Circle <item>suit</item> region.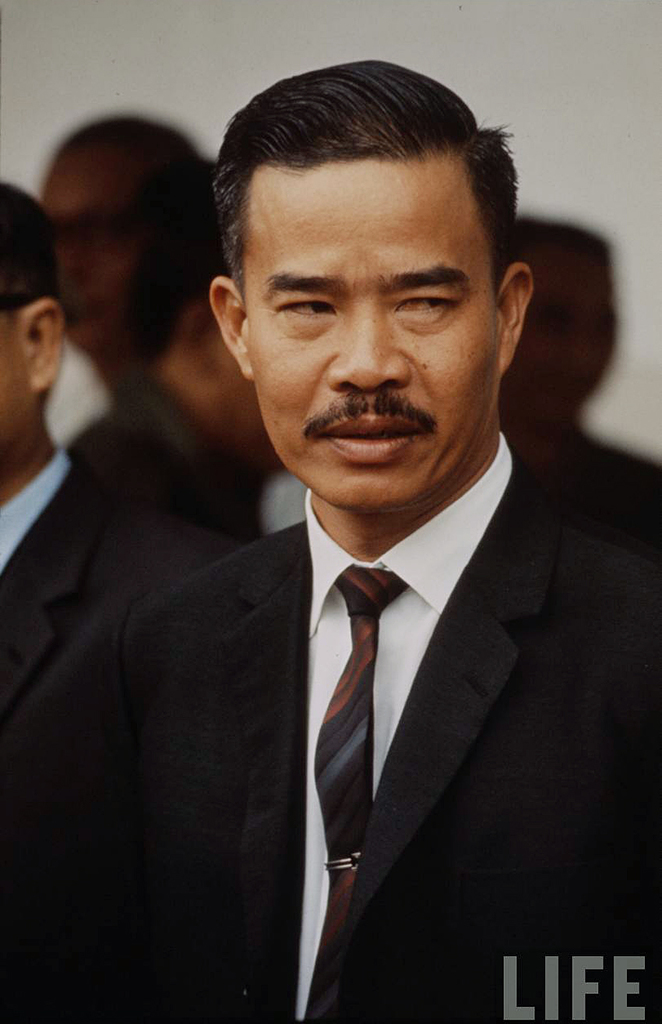
Region: 60:298:618:1016.
